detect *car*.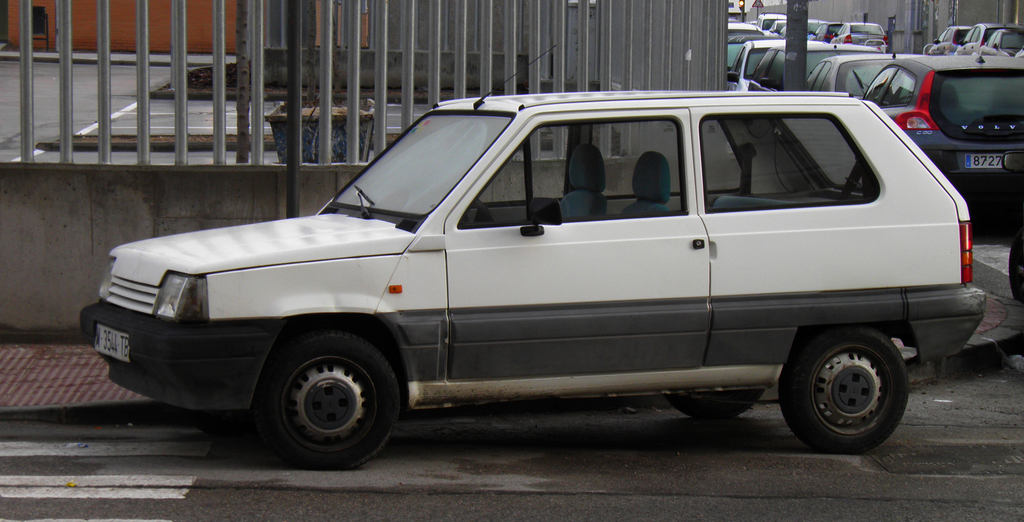
Detected at box=[805, 52, 926, 95].
